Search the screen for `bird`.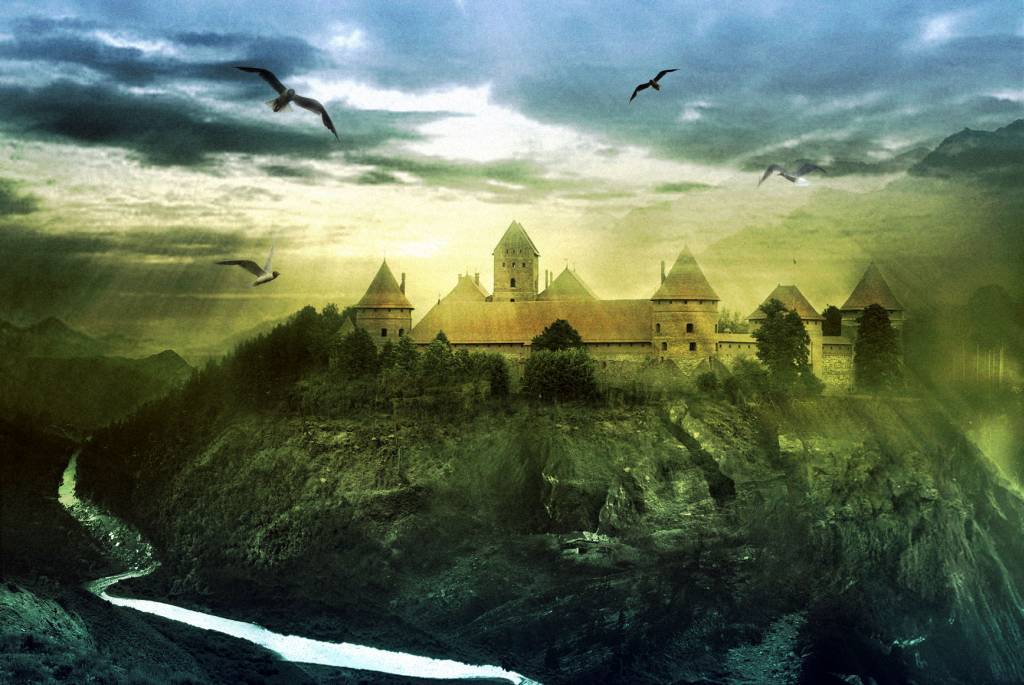
Found at detection(249, 66, 348, 134).
